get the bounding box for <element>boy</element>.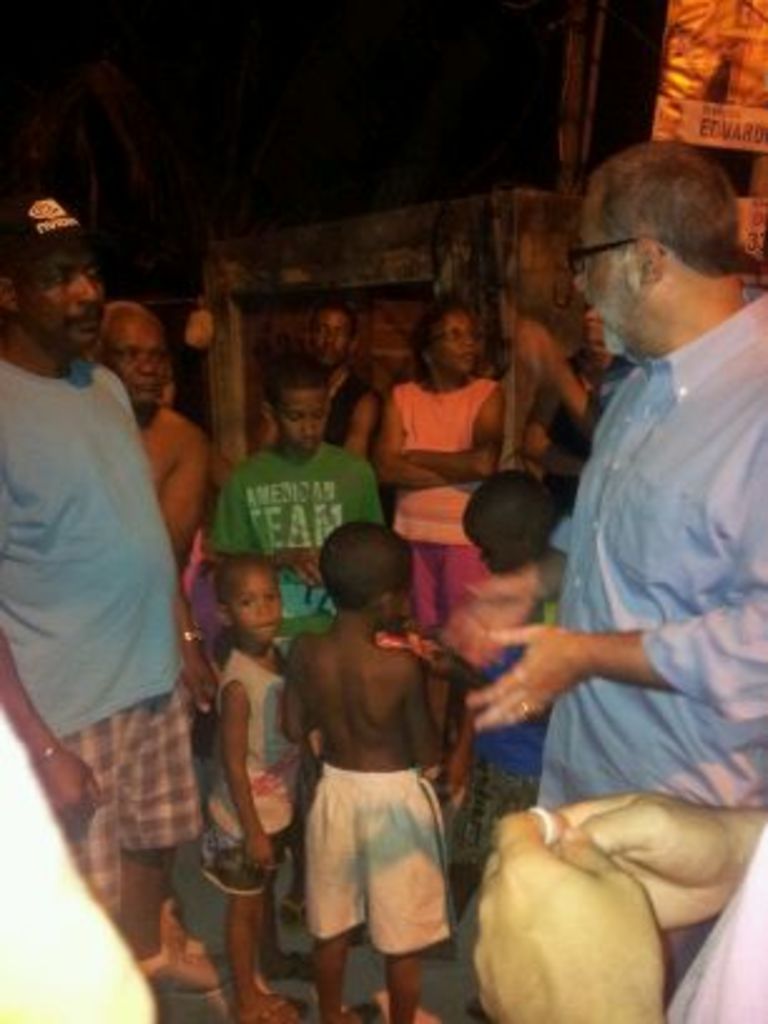
bbox=[284, 520, 462, 1021].
